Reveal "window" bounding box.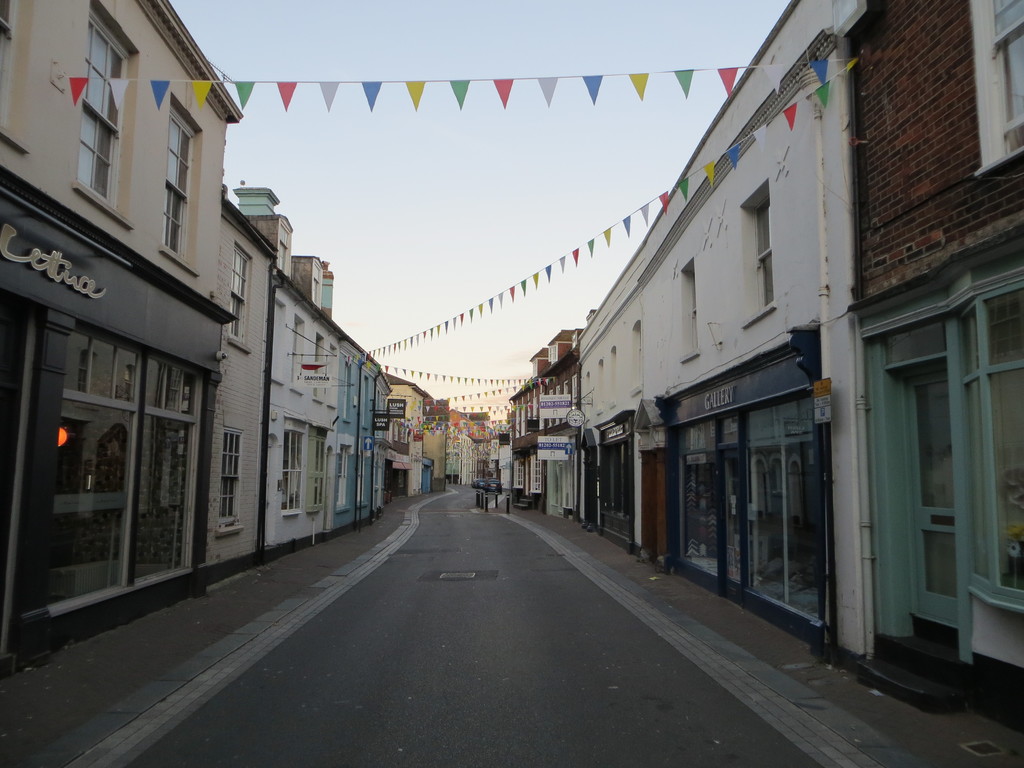
Revealed: <bbox>676, 250, 706, 372</bbox>.
